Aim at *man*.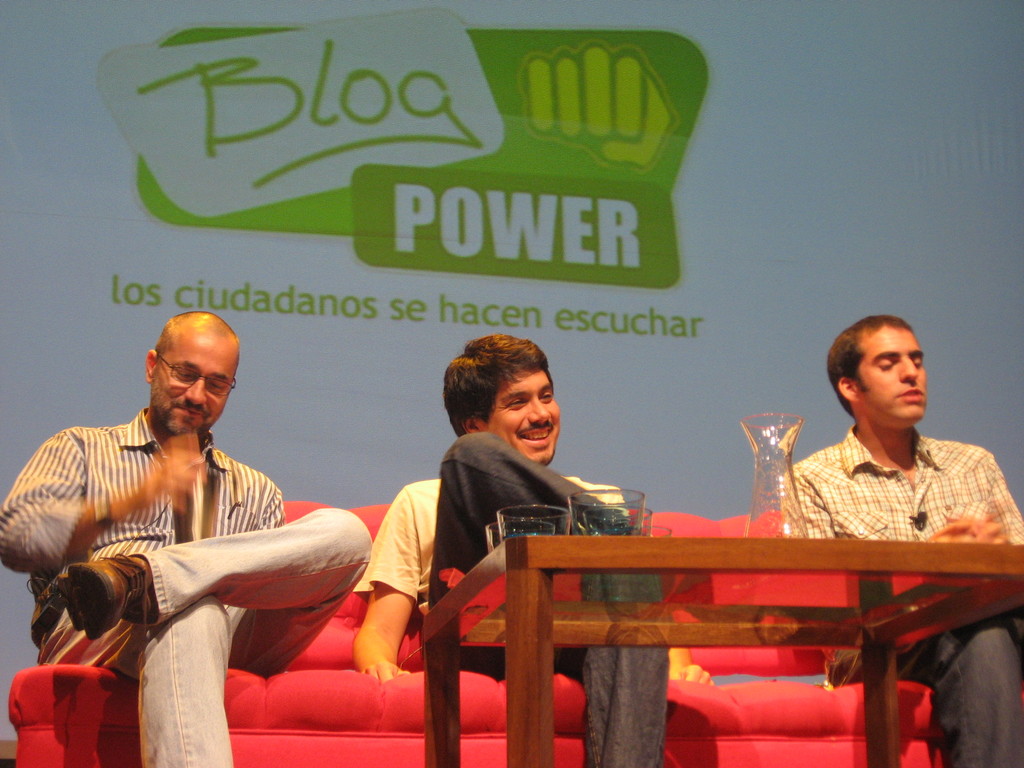
Aimed at <box>0,313,372,767</box>.
